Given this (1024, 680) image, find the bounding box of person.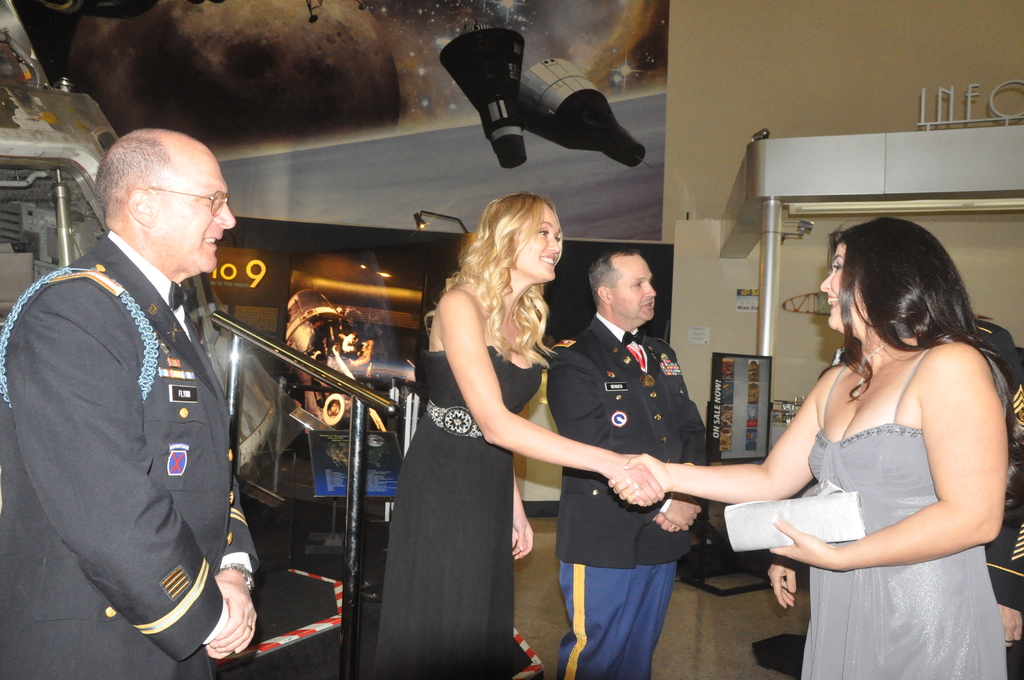
0, 125, 257, 676.
